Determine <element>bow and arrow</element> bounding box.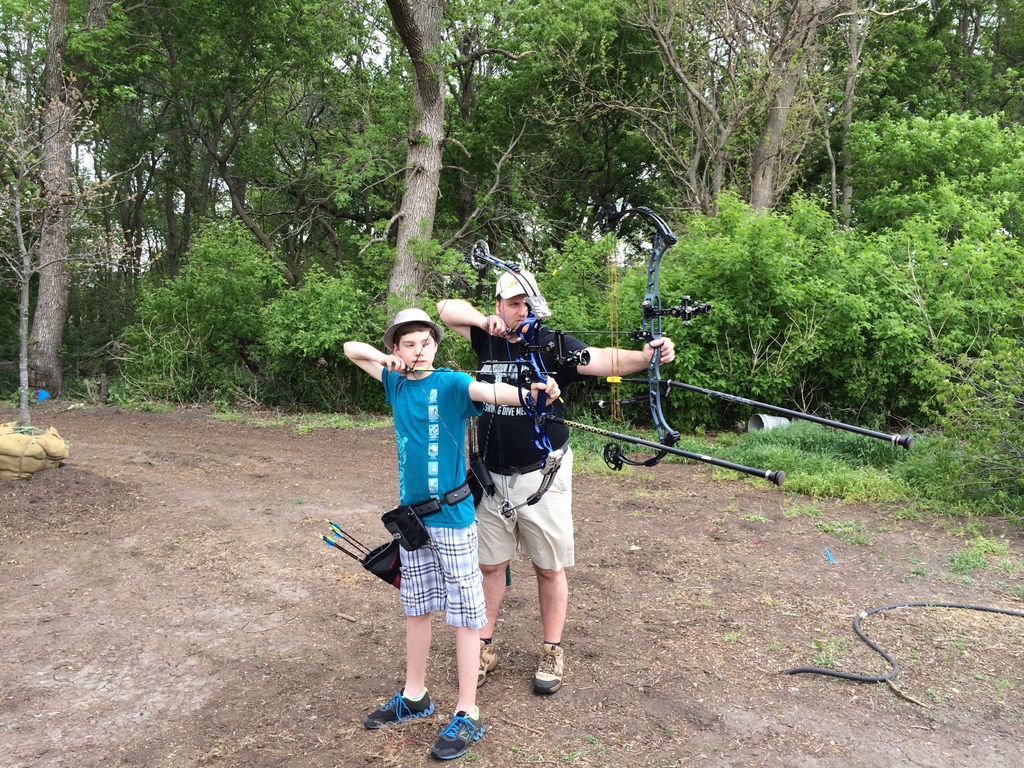
Determined: 328/522/374/555.
